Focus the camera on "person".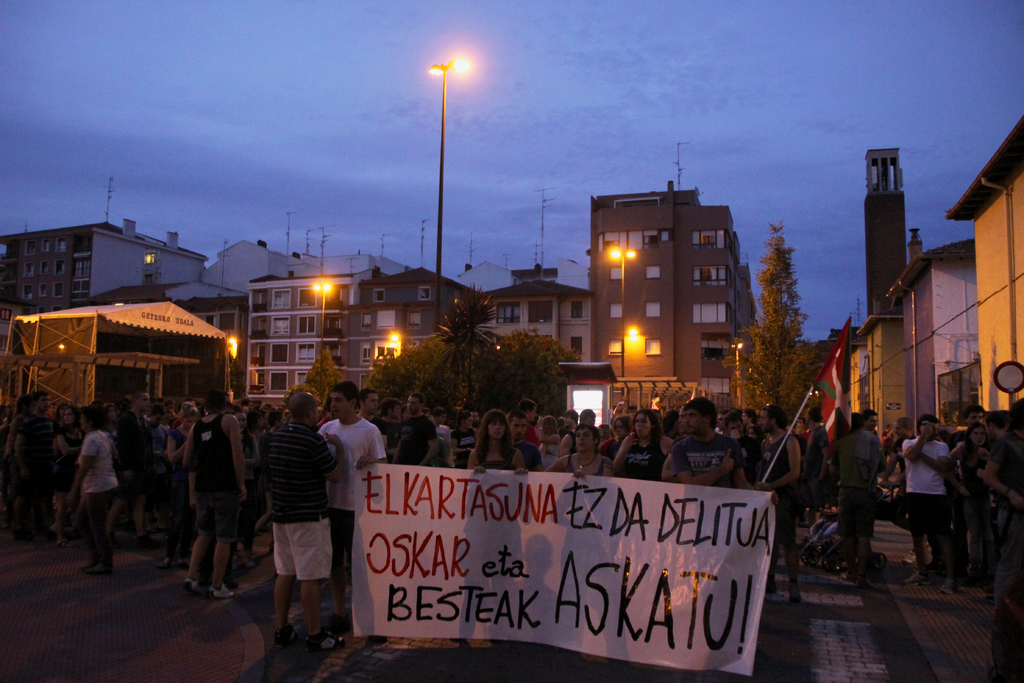
Focus region: <box>253,385,351,646</box>.
